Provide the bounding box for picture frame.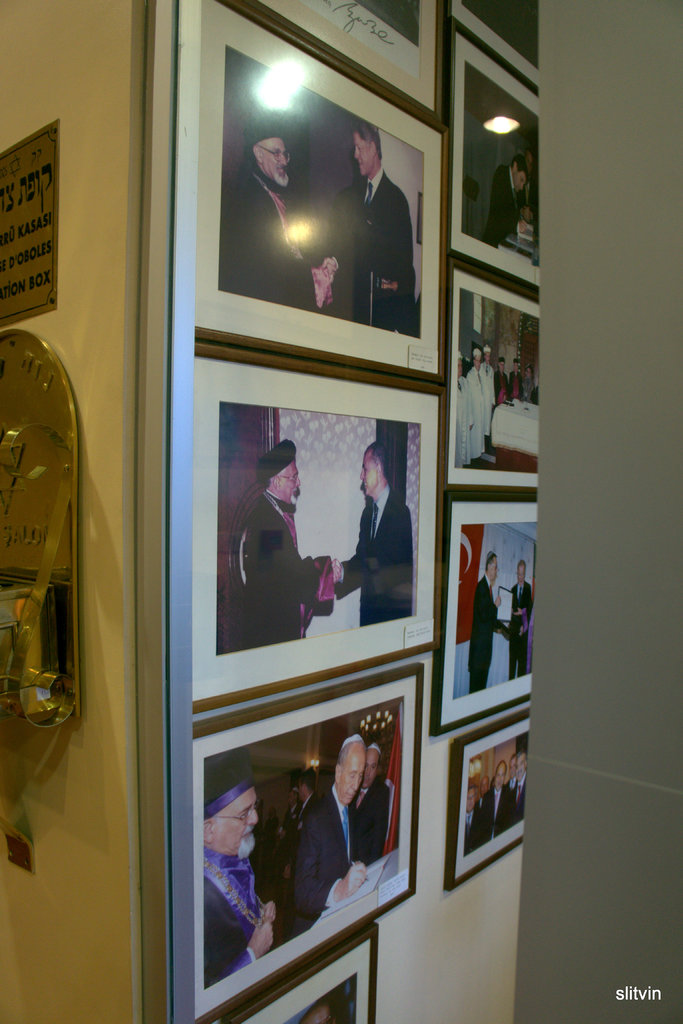
(148, 645, 457, 1014).
